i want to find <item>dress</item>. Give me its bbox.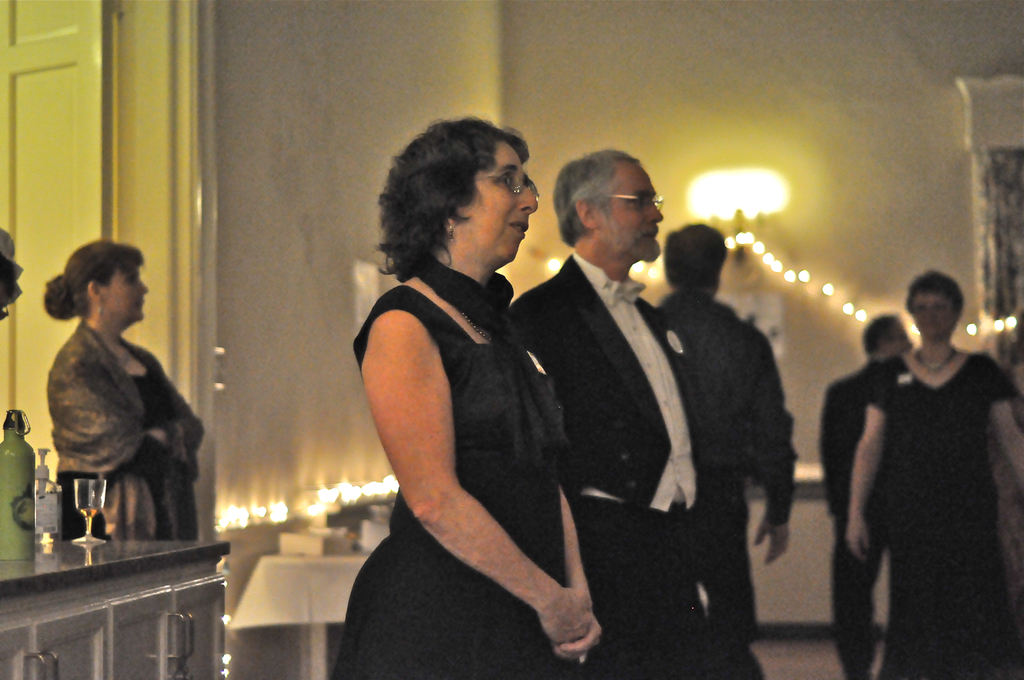
region(866, 352, 1022, 679).
